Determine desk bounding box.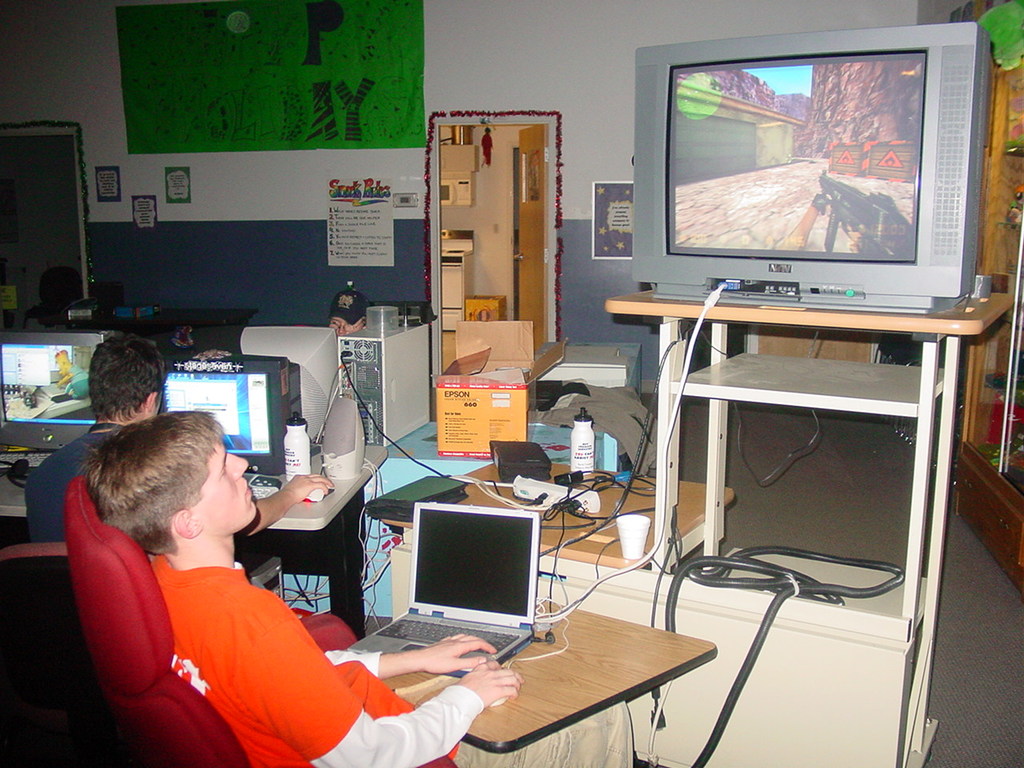
Determined: rect(374, 598, 721, 755).
